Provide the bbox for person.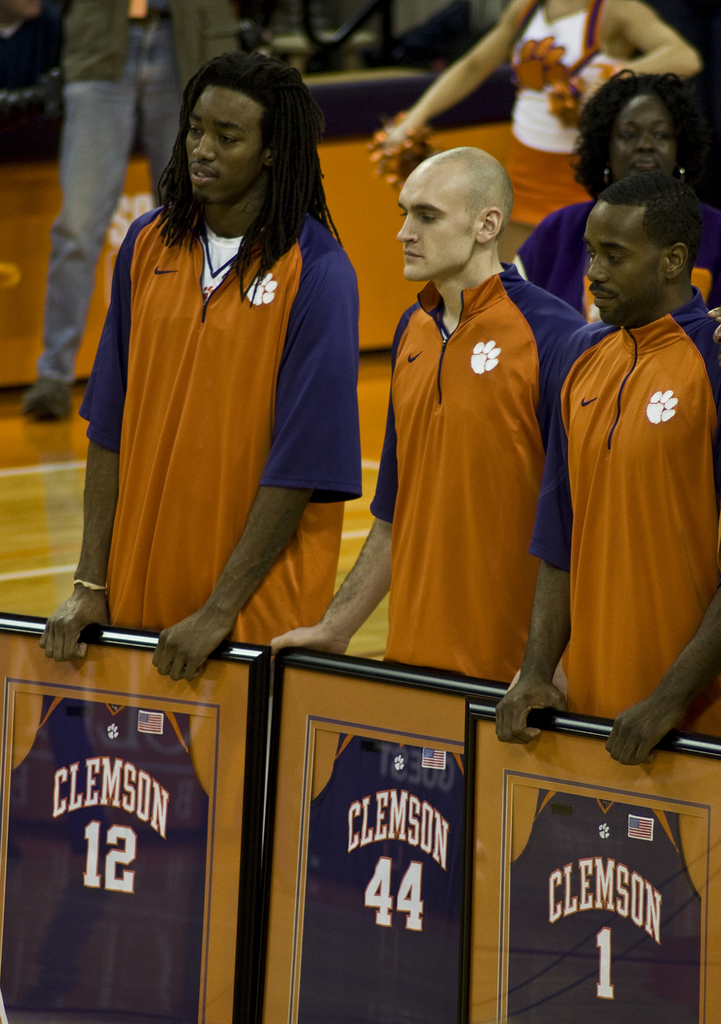
[505, 78, 720, 319].
